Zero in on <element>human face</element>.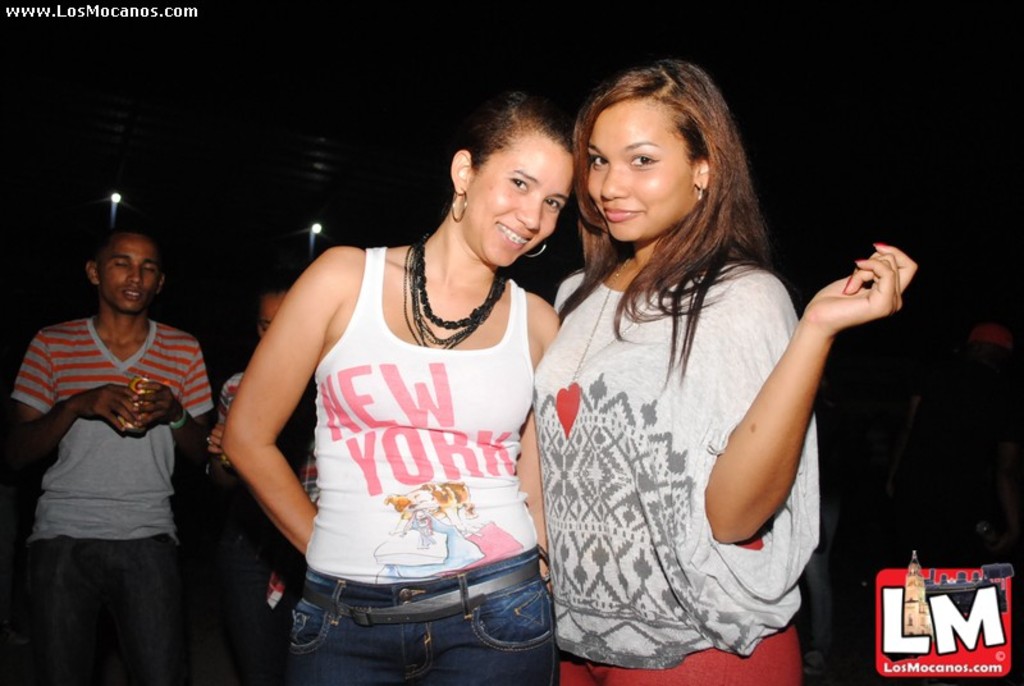
Zeroed in: BBox(470, 125, 572, 270).
